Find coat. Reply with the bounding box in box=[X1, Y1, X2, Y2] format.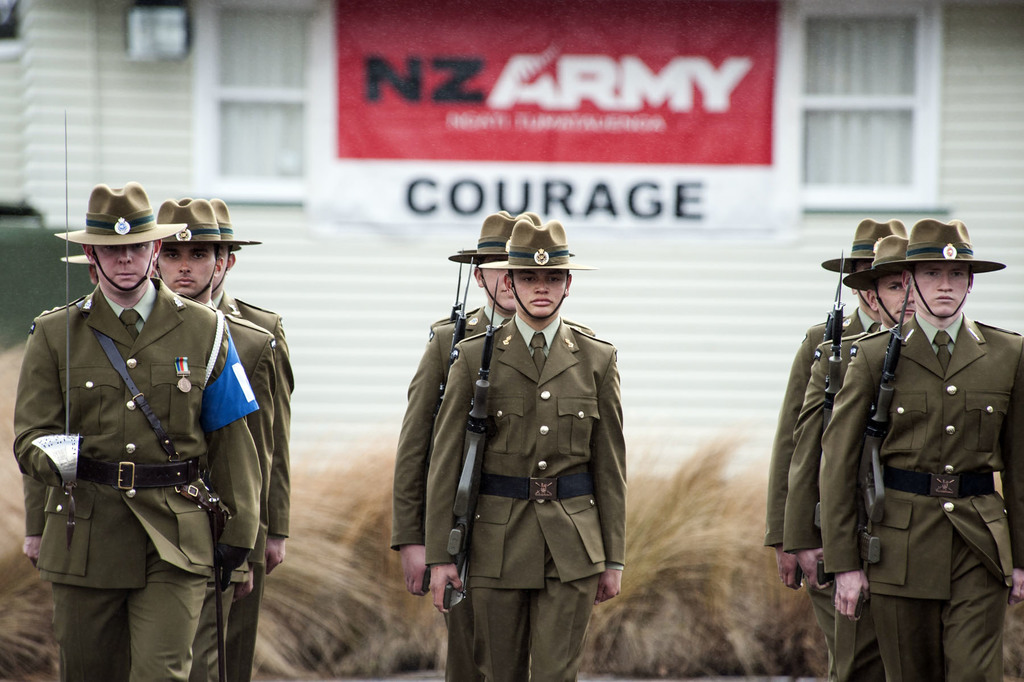
box=[221, 296, 276, 579].
